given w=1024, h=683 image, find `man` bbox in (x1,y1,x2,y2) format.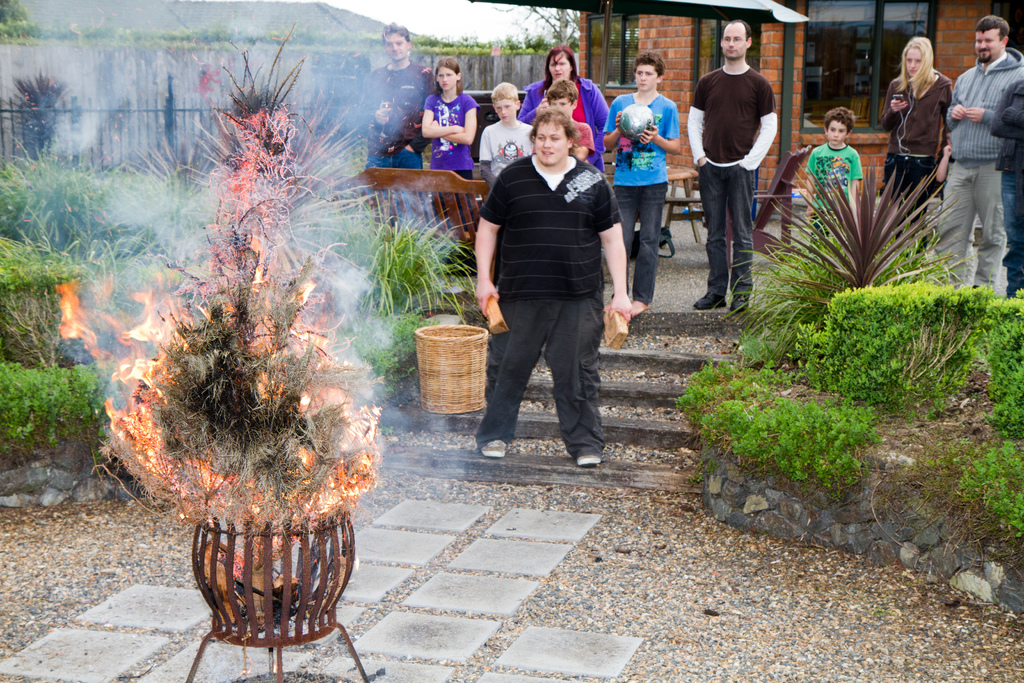
(357,18,438,236).
